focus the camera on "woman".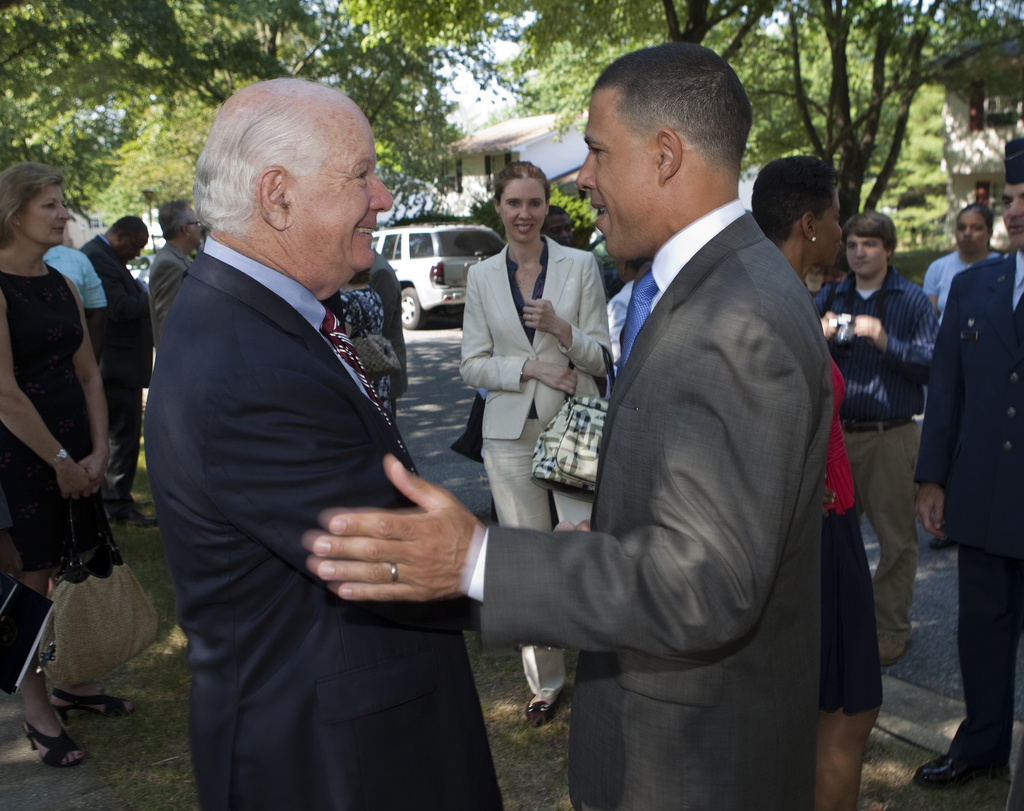
Focus region: bbox=[338, 266, 395, 423].
